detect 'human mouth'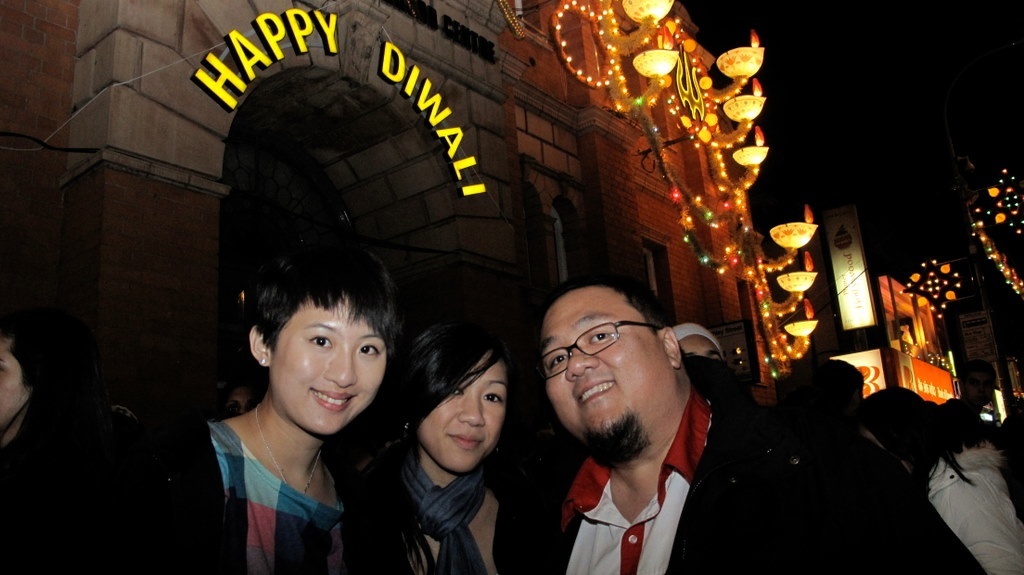
447,431,483,453
